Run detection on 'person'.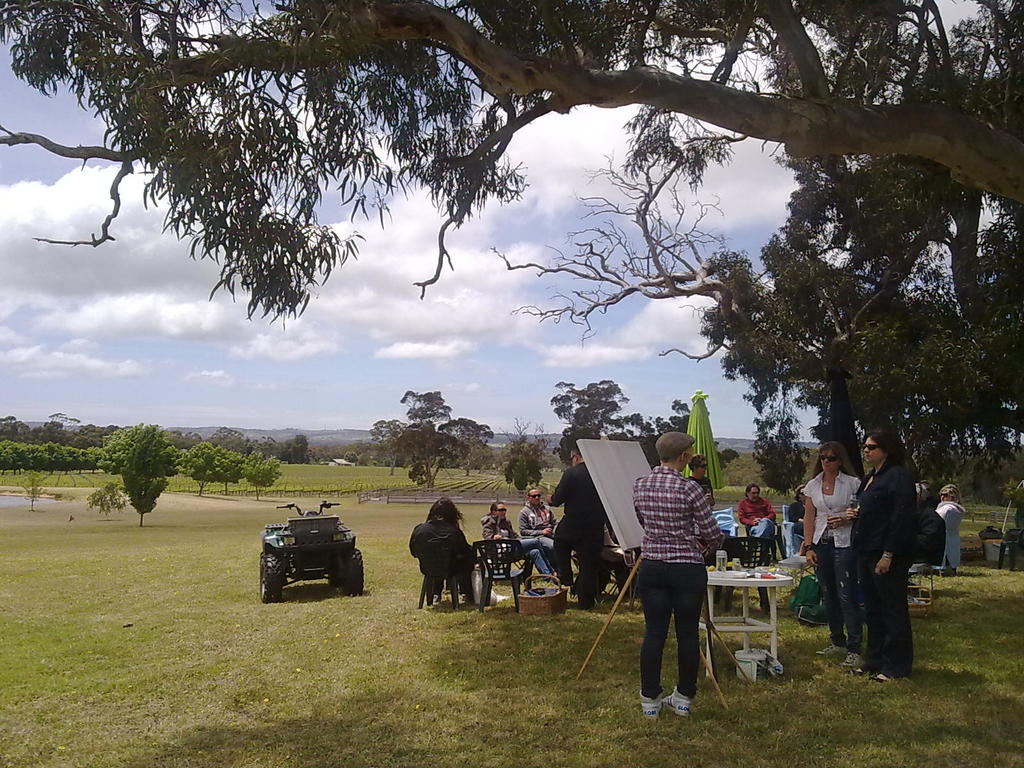
Result: bbox=[481, 495, 550, 593].
